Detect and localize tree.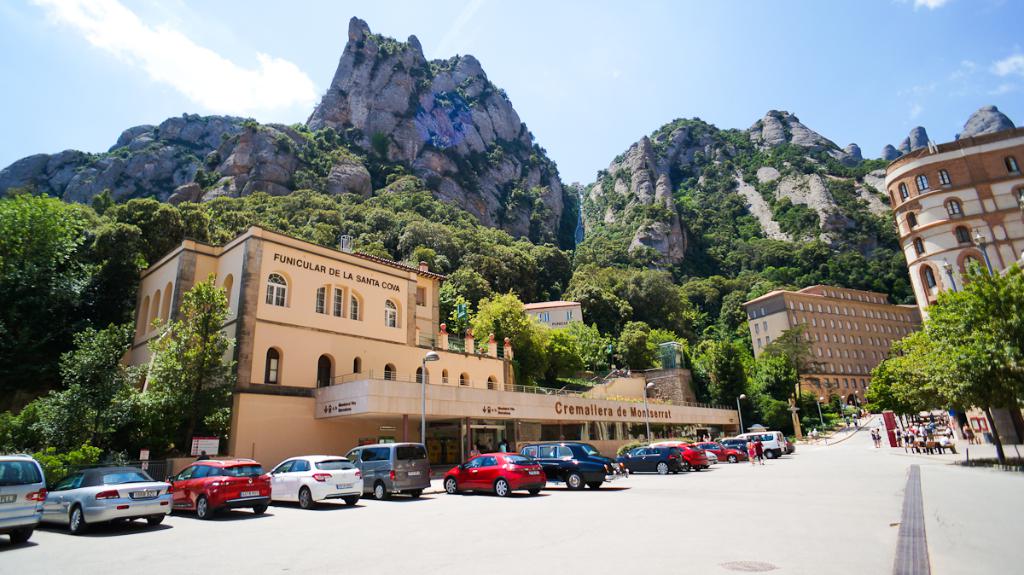
Localized at x1=862 y1=254 x2=1023 y2=476.
